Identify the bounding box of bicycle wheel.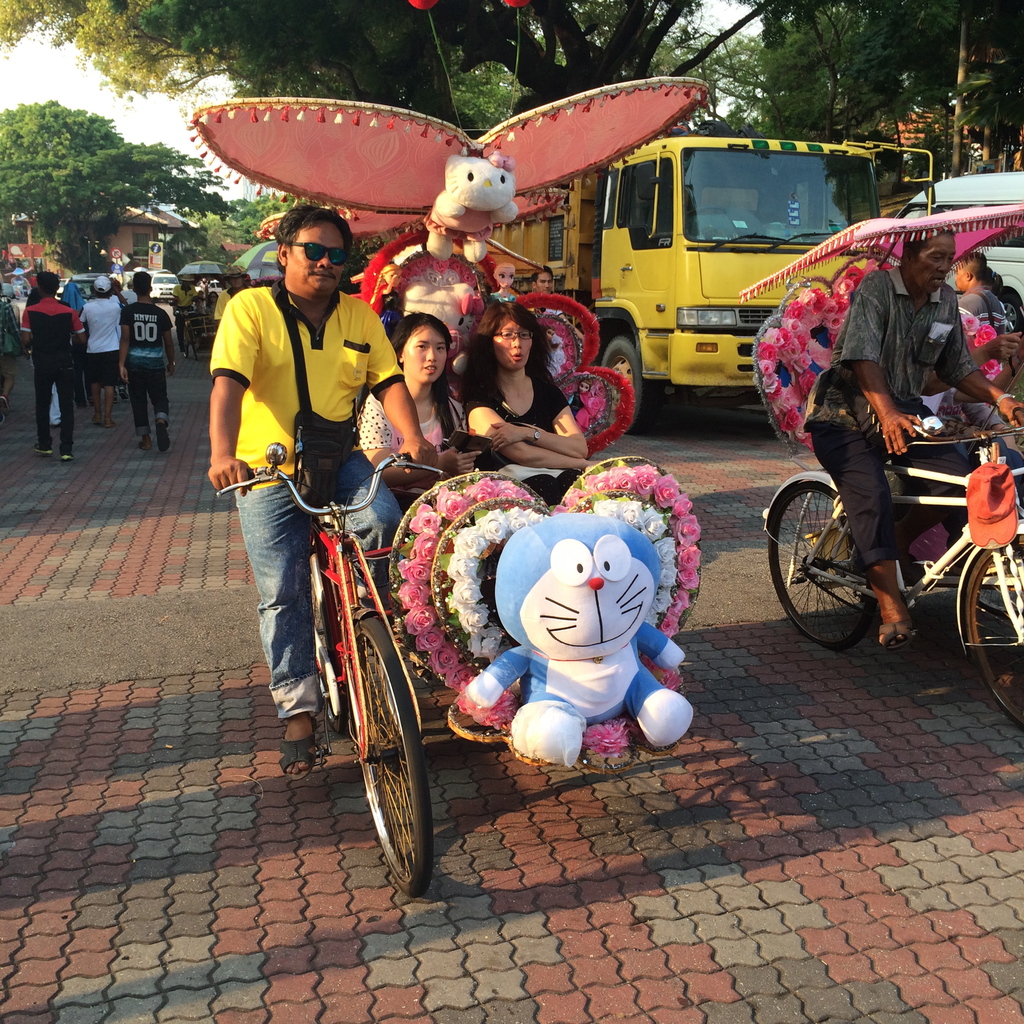
(770,480,879,646).
